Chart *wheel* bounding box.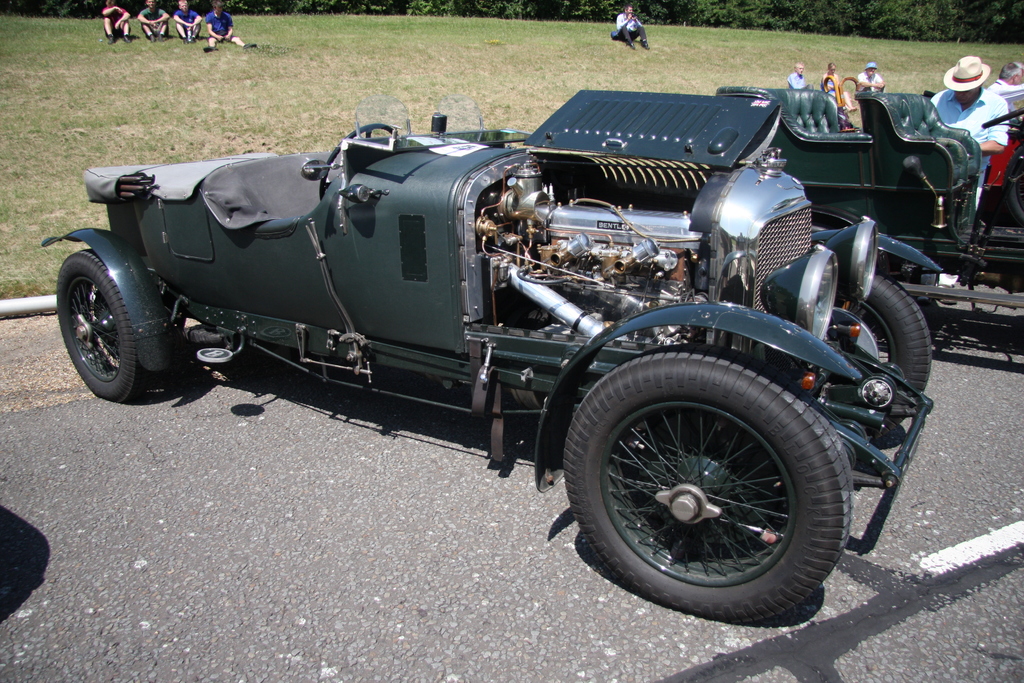
Charted: <region>858, 272, 934, 397</region>.
